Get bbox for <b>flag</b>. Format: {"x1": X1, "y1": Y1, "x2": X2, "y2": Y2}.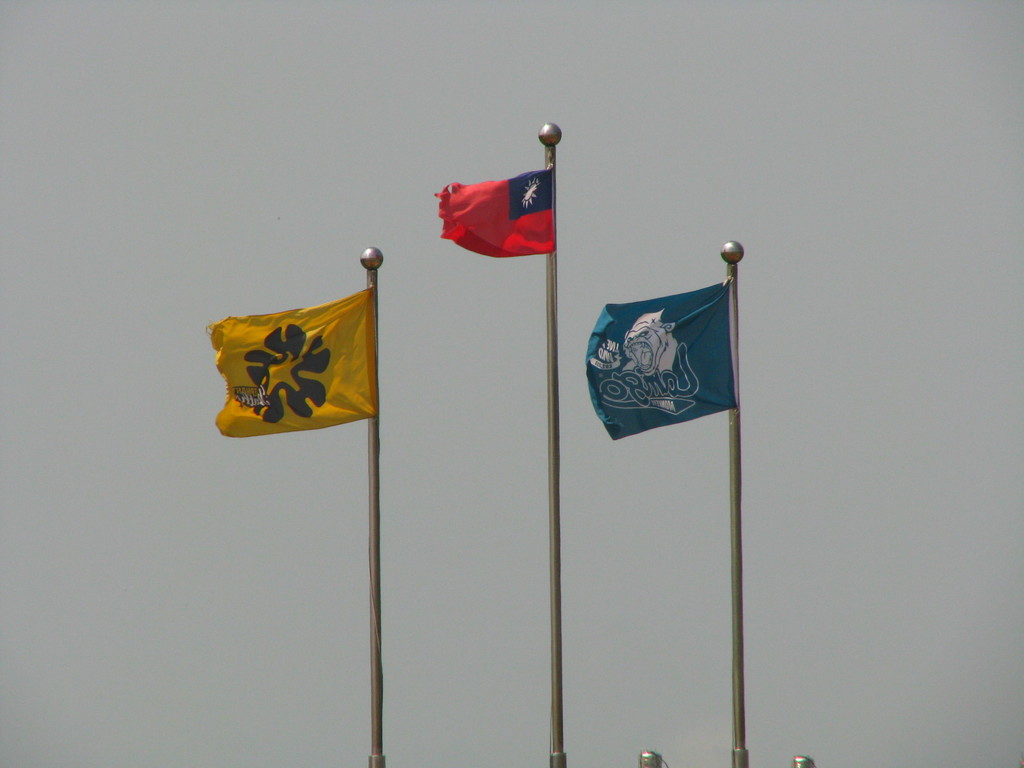
{"x1": 586, "y1": 276, "x2": 749, "y2": 452}.
